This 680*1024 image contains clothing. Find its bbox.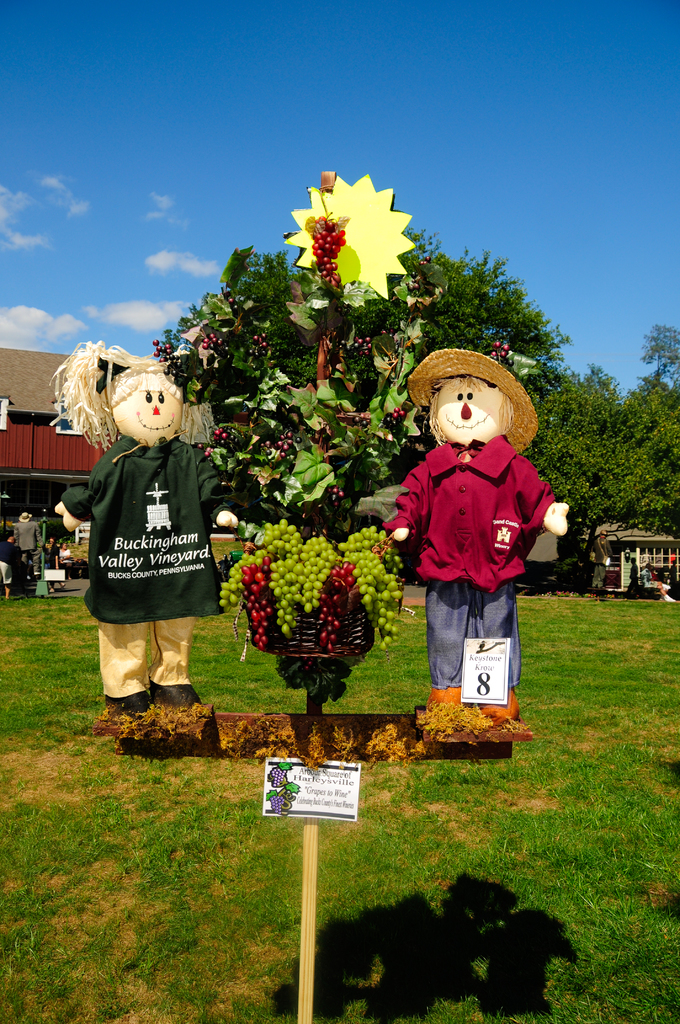
bbox(393, 419, 553, 680).
